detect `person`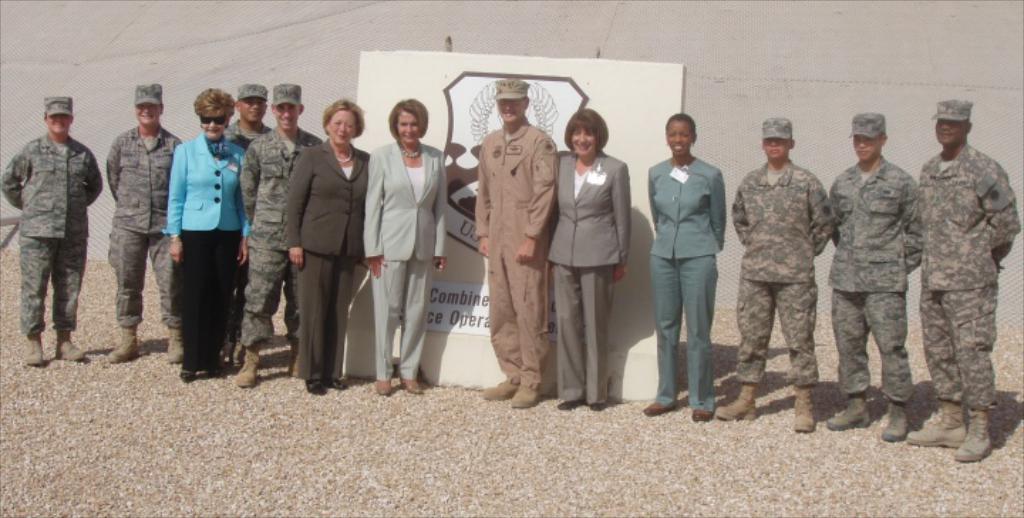
x1=475 y1=74 x2=560 y2=410
